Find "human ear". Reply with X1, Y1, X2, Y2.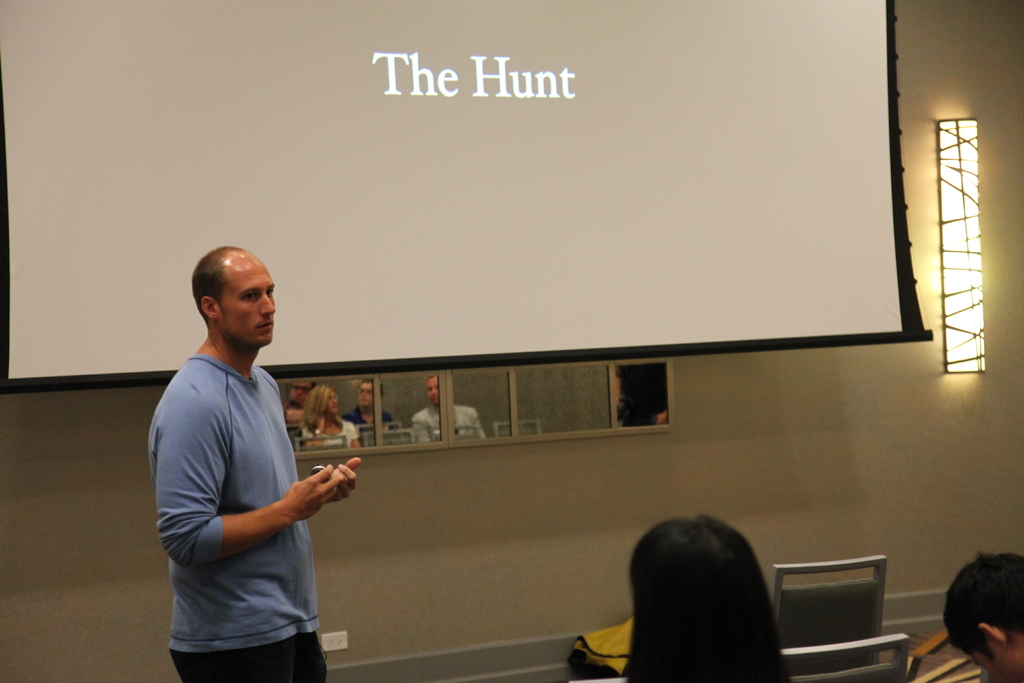
977, 620, 1007, 646.
